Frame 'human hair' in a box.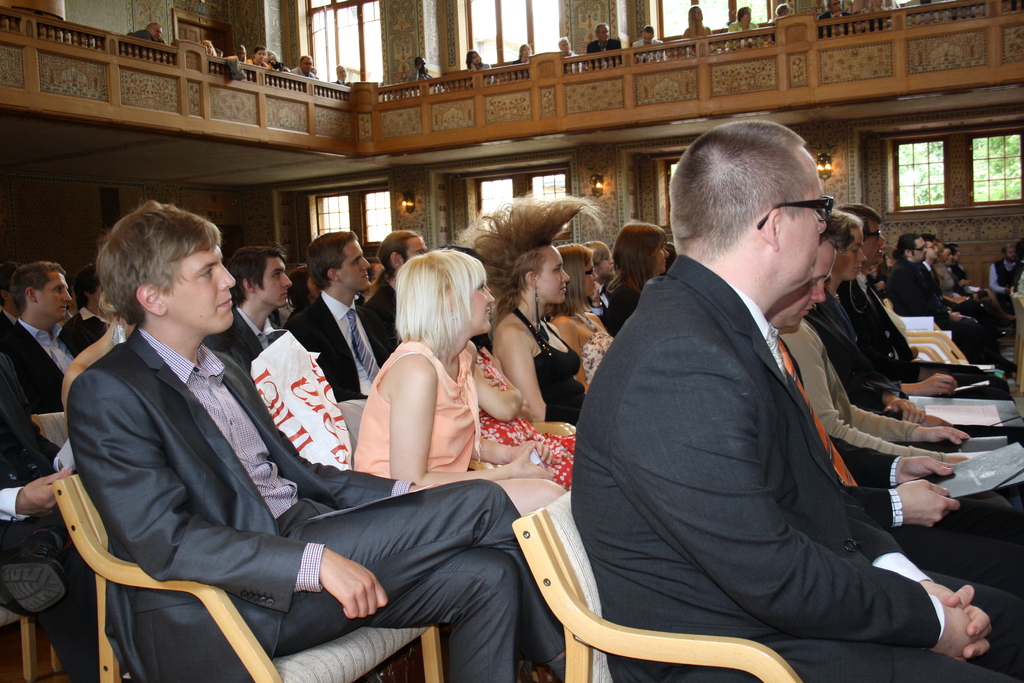
locate(556, 243, 591, 318).
